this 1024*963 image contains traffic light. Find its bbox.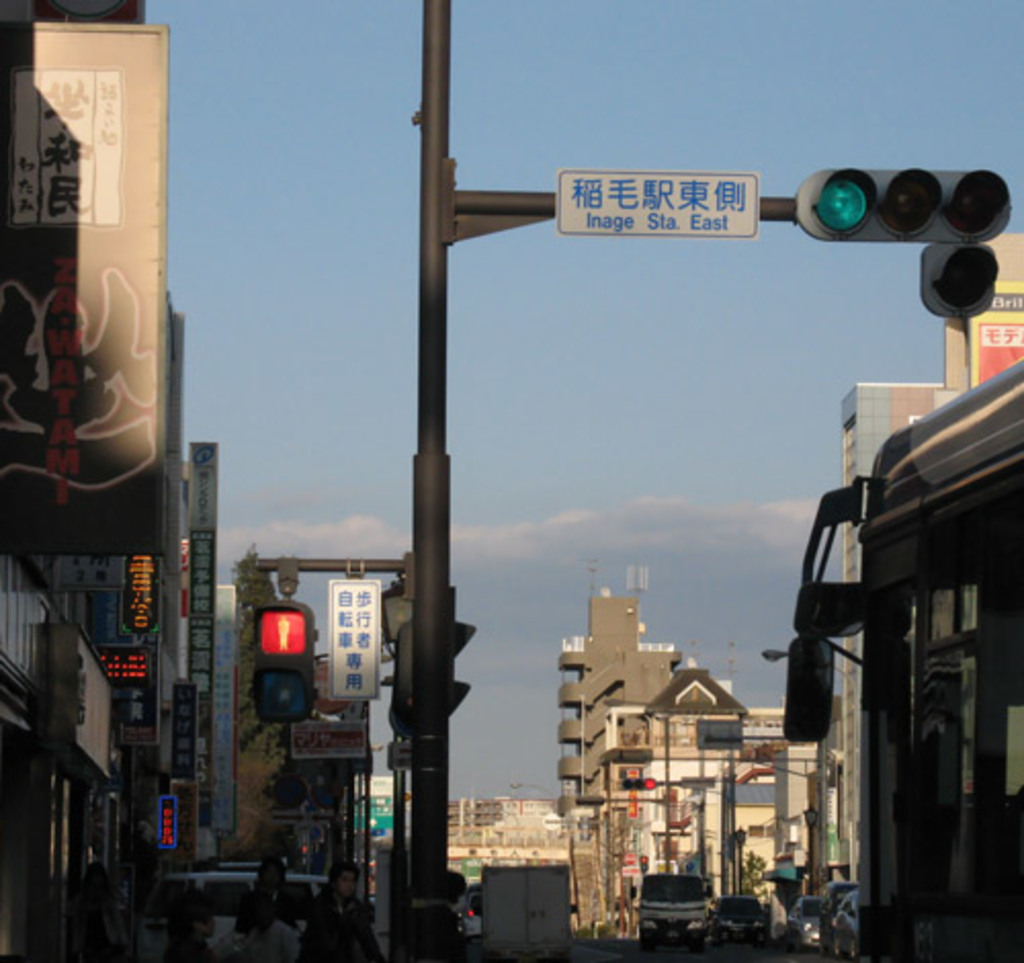
{"left": 391, "top": 619, "right": 477, "bottom": 738}.
